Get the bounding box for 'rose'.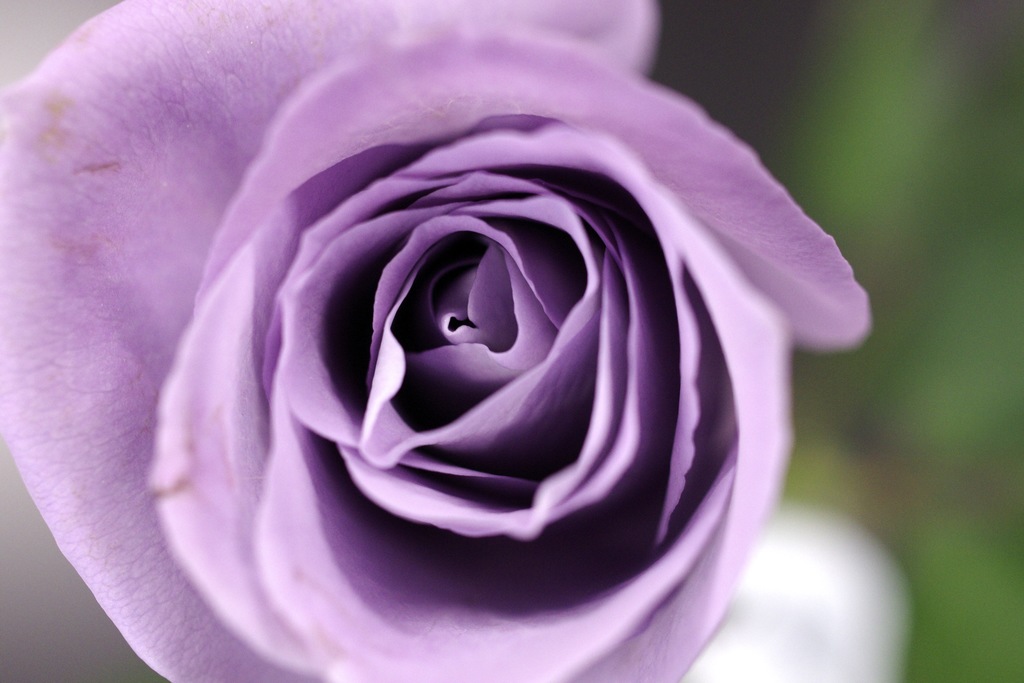
0/0/876/682.
